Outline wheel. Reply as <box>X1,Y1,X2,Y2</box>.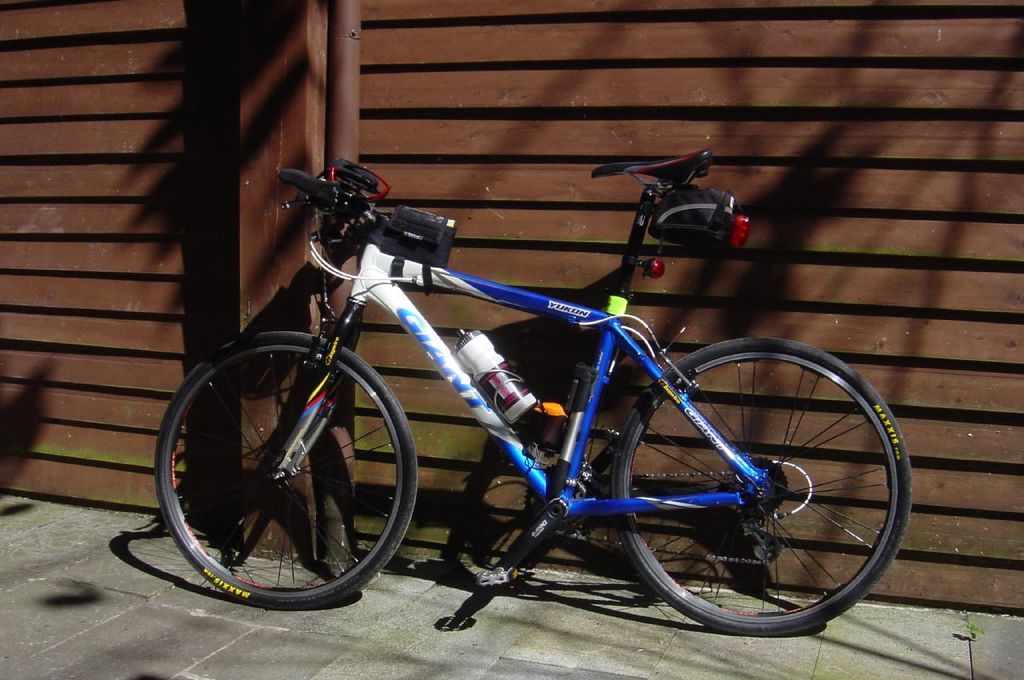
<box>152,330,420,609</box>.
